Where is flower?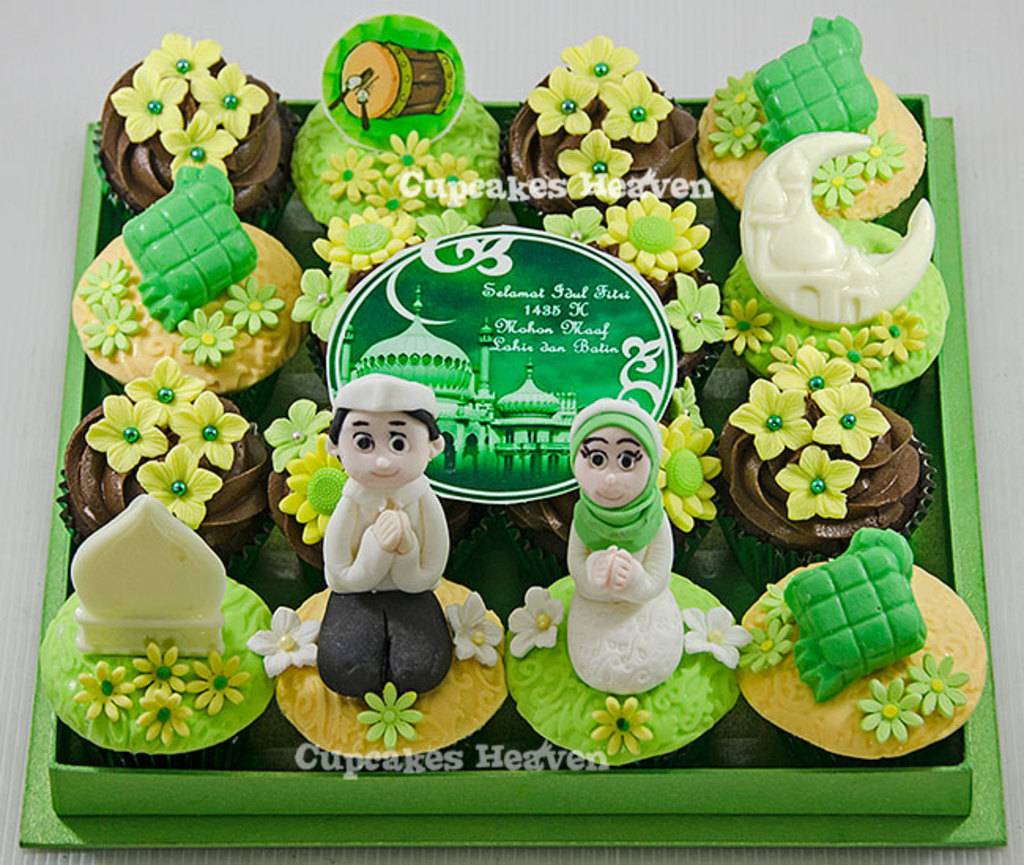
BBox(222, 277, 287, 332).
